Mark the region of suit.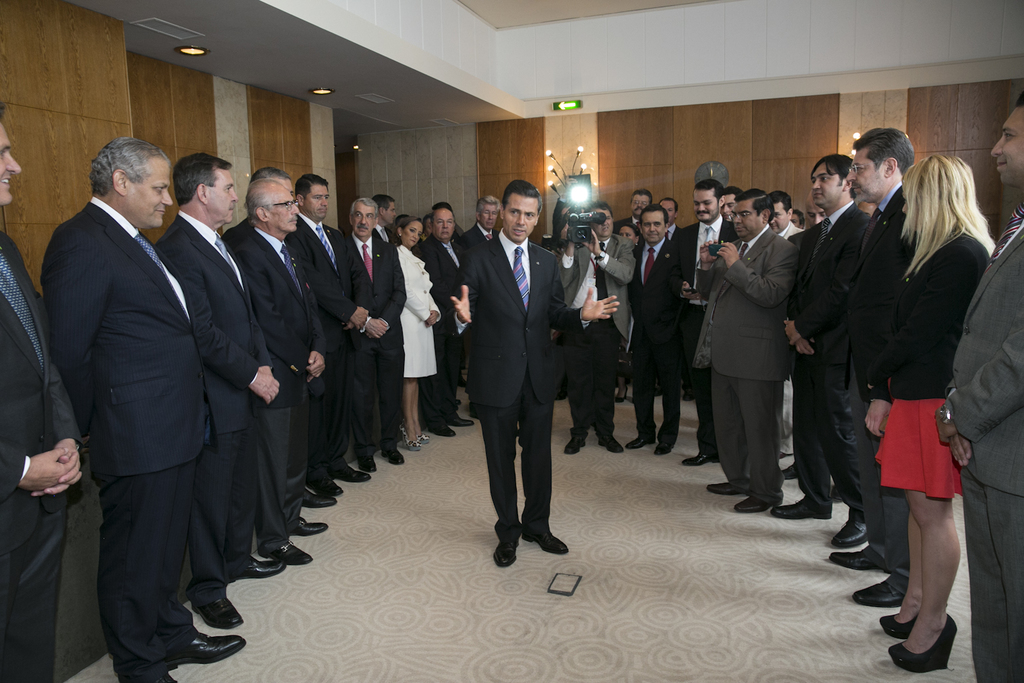
Region: pyautogui.locateOnScreen(415, 233, 465, 425).
